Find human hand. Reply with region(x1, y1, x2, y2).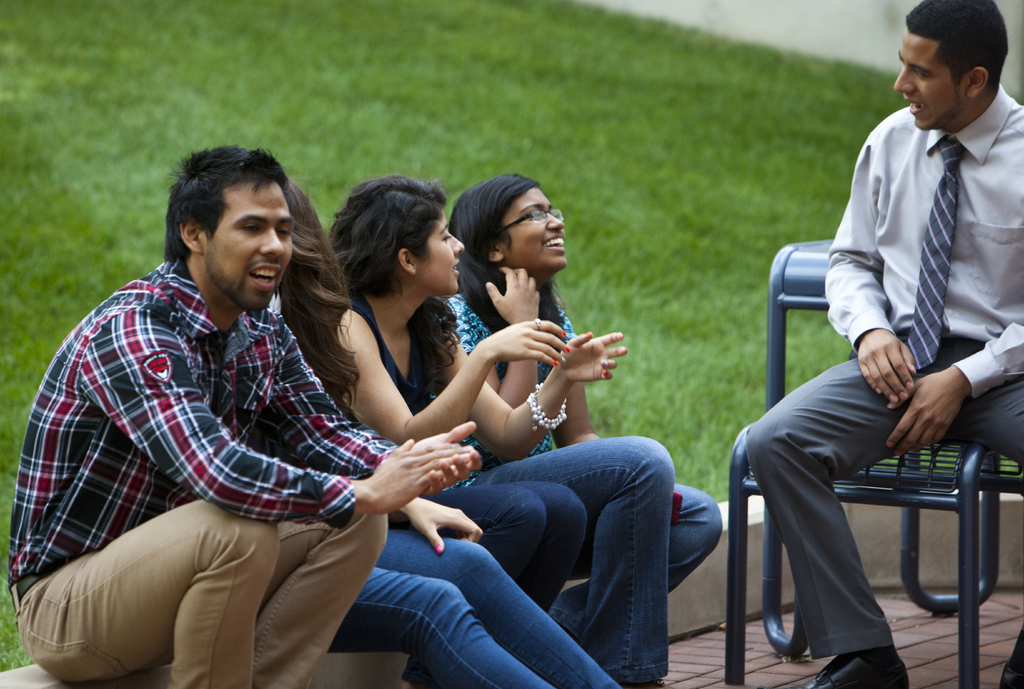
region(884, 368, 970, 461).
